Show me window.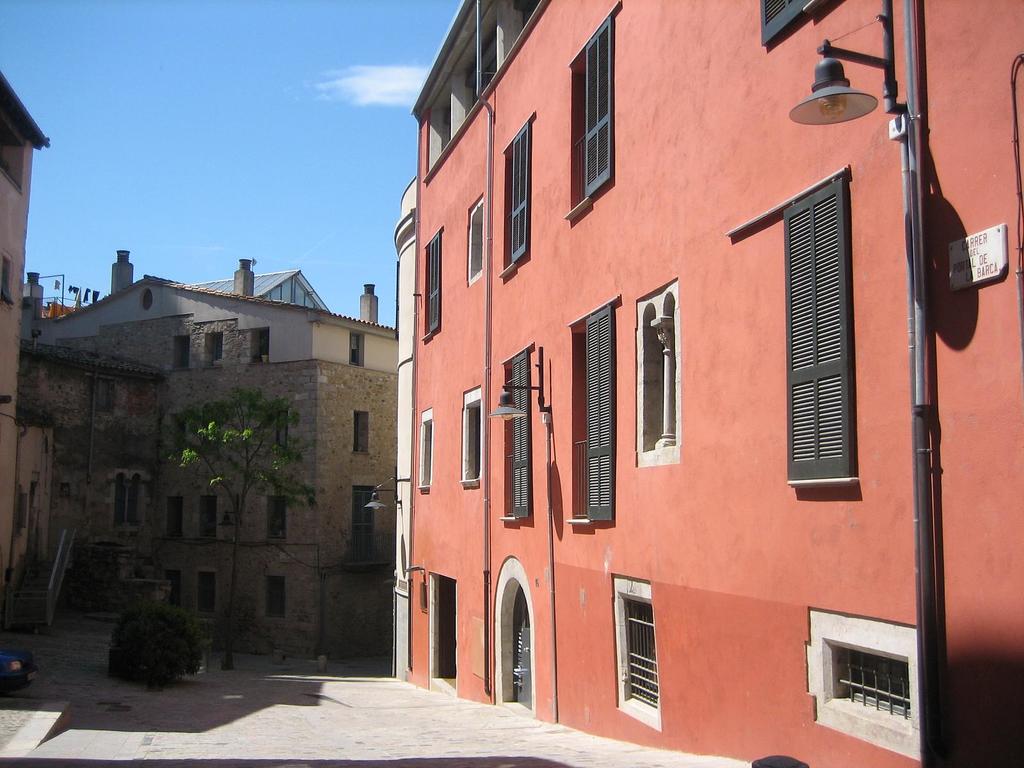
window is here: 266, 498, 287, 540.
